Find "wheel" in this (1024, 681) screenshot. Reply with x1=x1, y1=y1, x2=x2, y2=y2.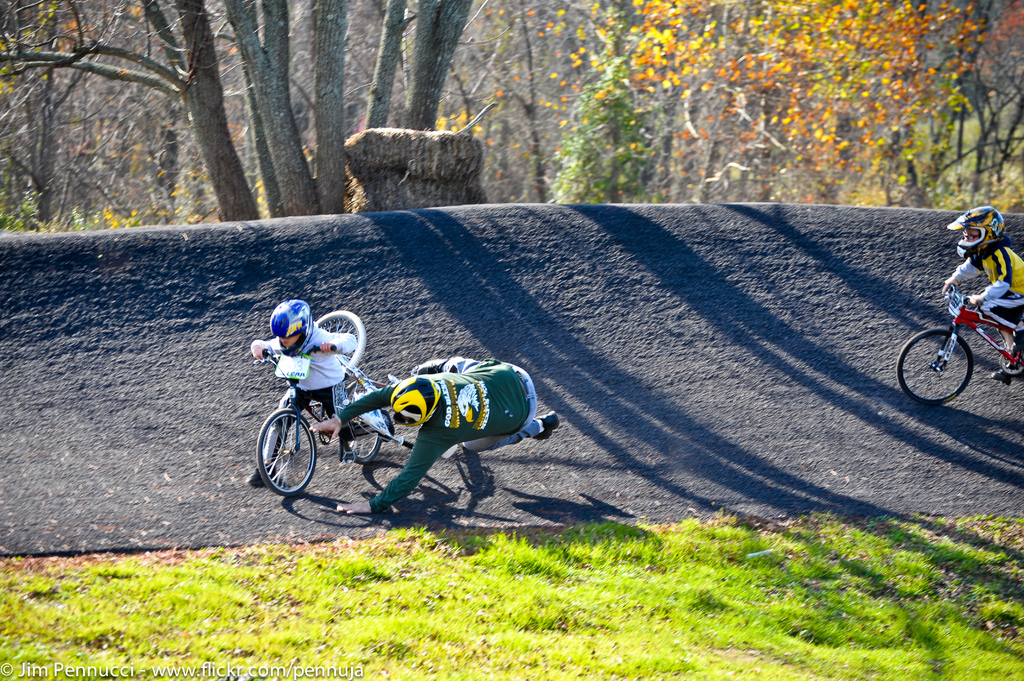
x1=255, y1=410, x2=313, y2=497.
